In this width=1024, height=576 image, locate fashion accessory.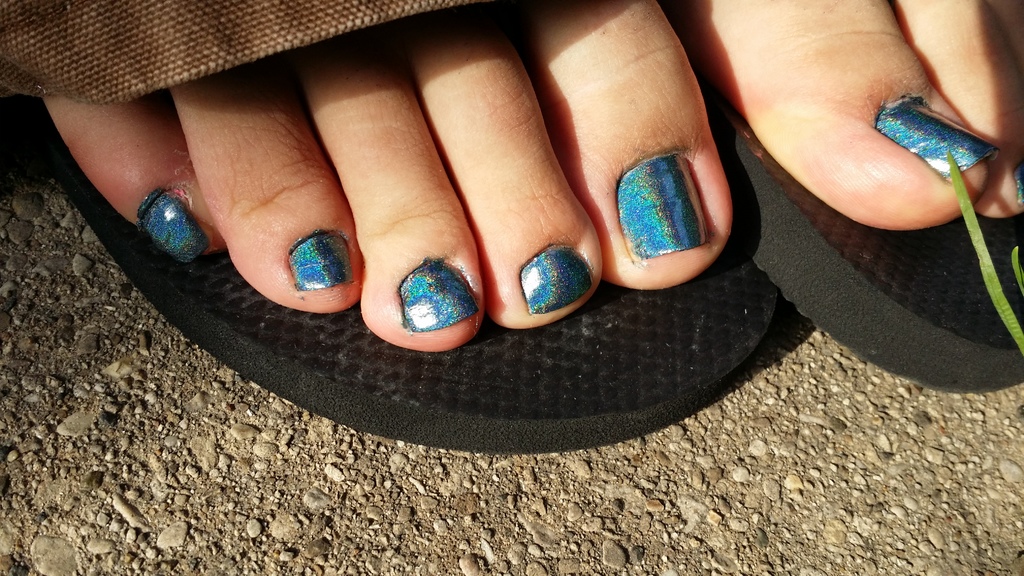
Bounding box: l=1014, t=162, r=1023, b=207.
